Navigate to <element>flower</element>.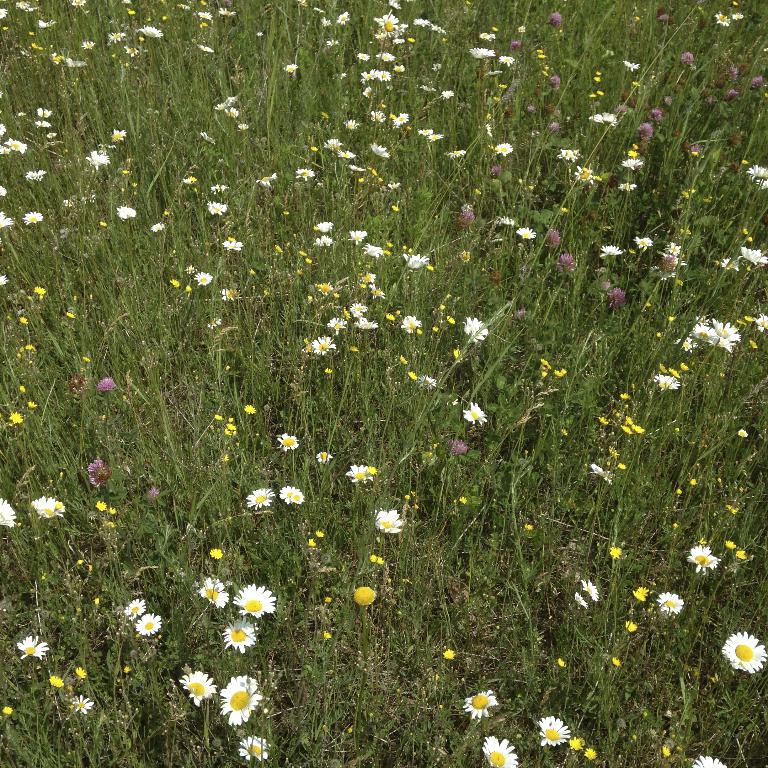
Navigation target: pyautogui.locateOnScreen(0, 211, 12, 229).
